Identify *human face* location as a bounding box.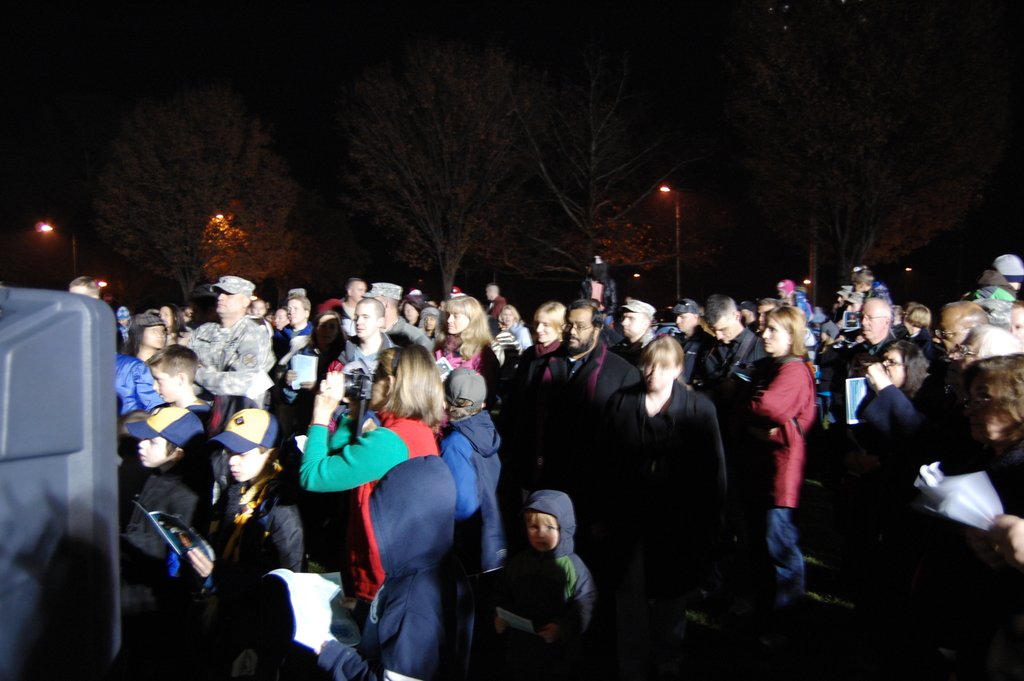
pyautogui.locateOnScreen(620, 311, 643, 340).
